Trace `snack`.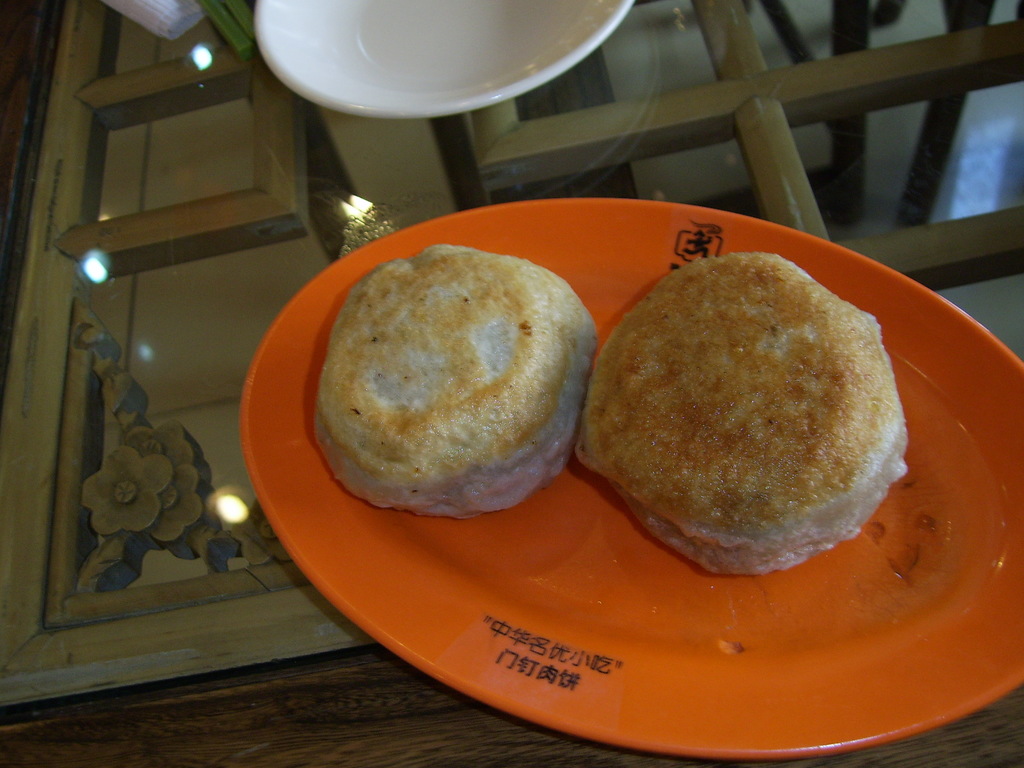
Traced to BBox(576, 252, 909, 577).
